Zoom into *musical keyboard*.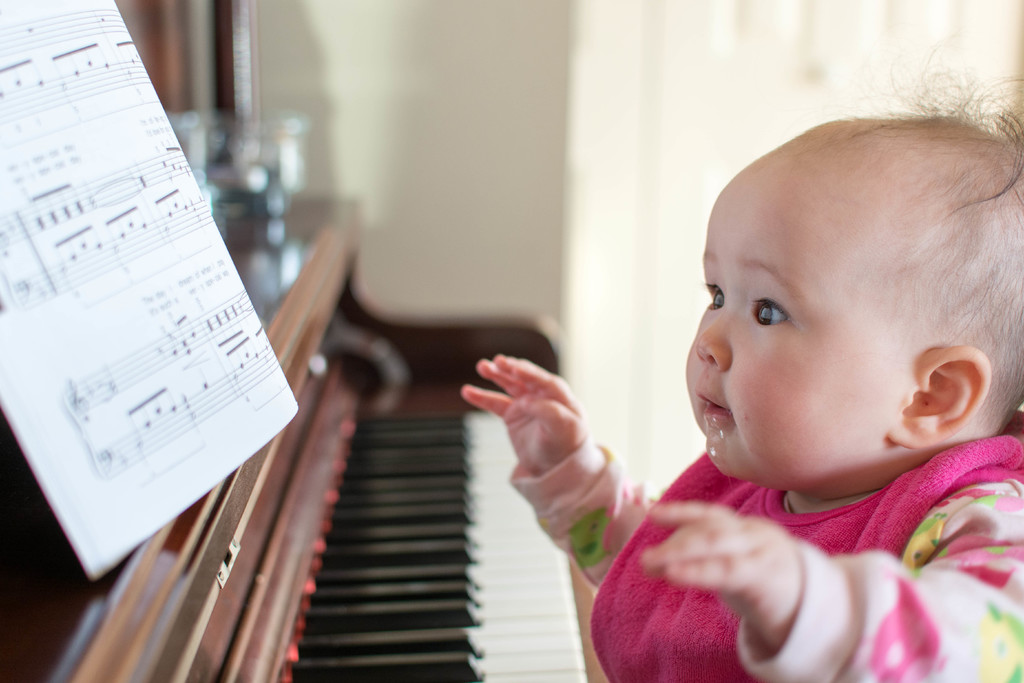
Zoom target: x1=292, y1=412, x2=588, y2=682.
